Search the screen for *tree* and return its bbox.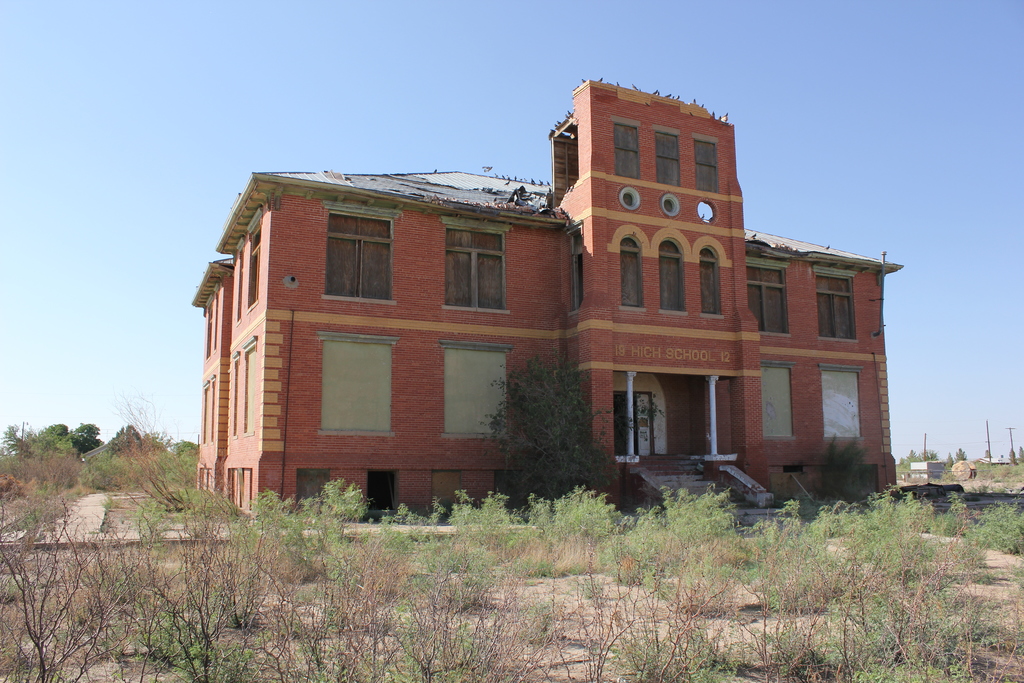
Found: (x1=68, y1=430, x2=102, y2=454).
